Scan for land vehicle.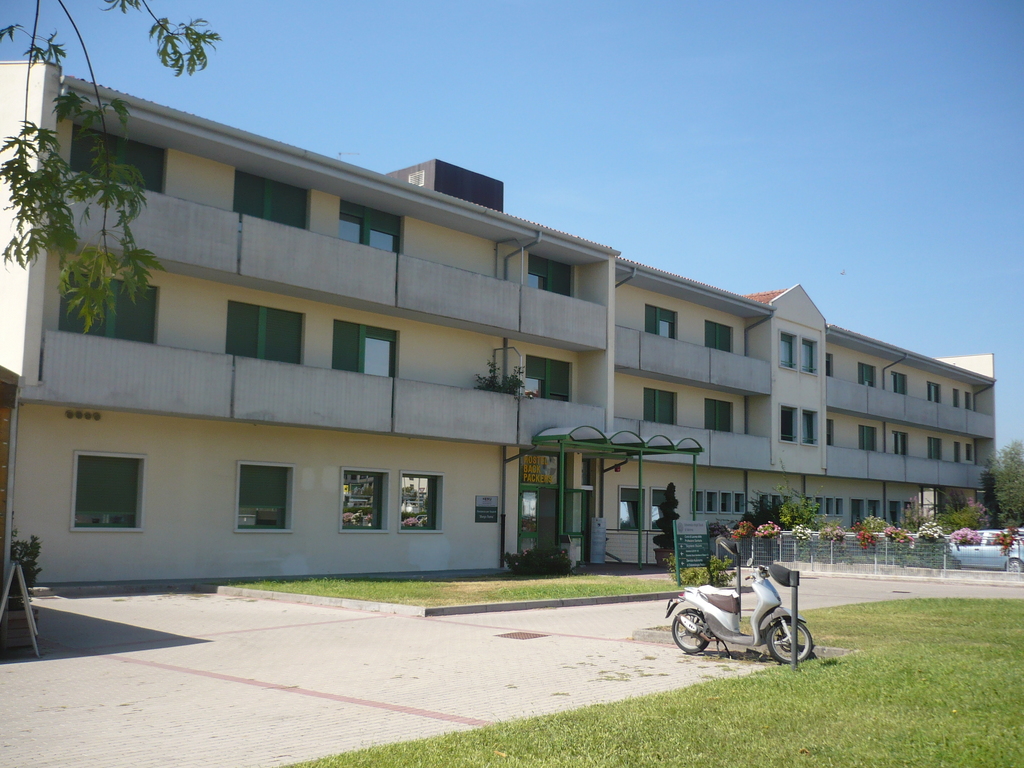
Scan result: (947, 529, 1023, 575).
